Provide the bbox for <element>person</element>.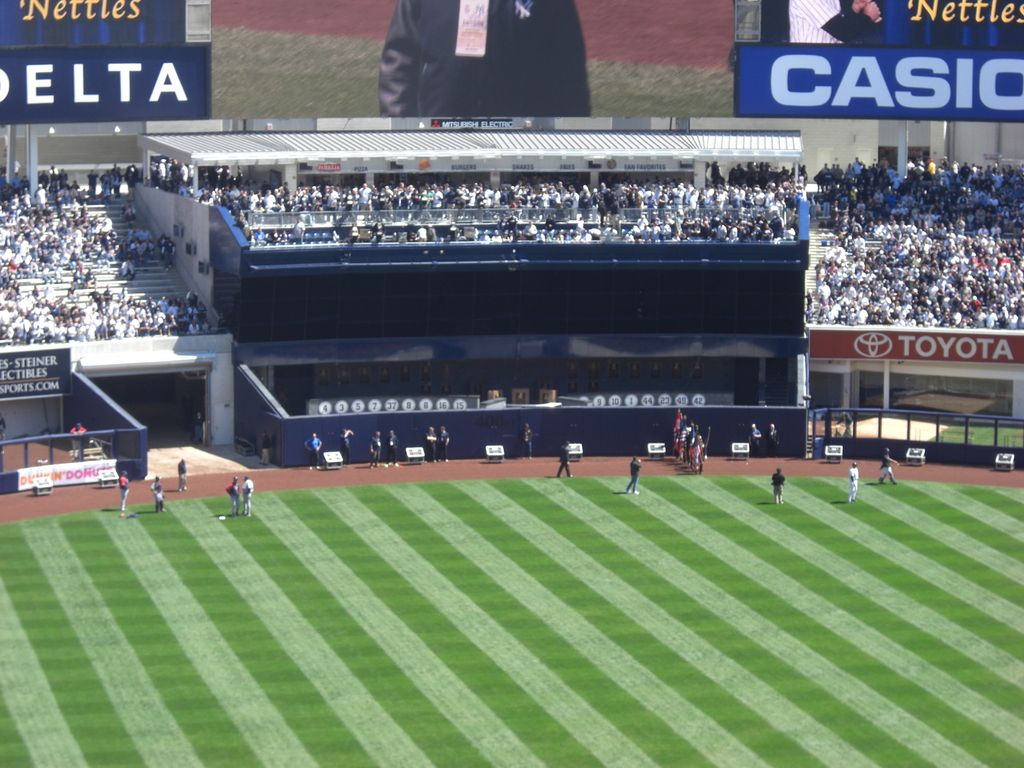
box(436, 424, 451, 462).
